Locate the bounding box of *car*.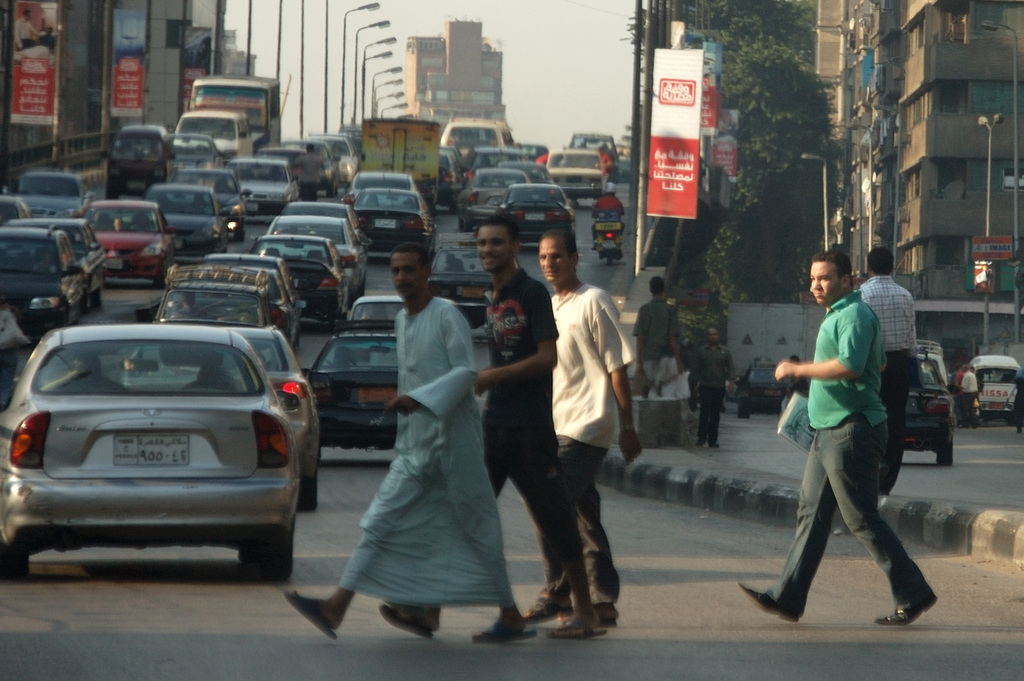
Bounding box: bbox(904, 347, 956, 465).
